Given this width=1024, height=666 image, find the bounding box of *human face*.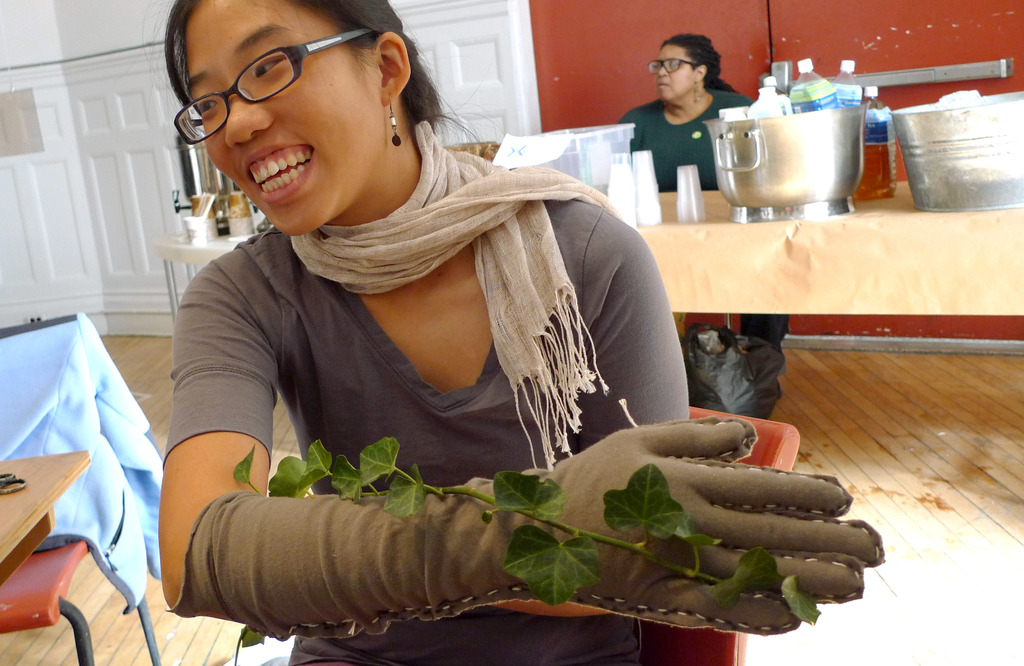
<bbox>177, 1, 438, 222</bbox>.
